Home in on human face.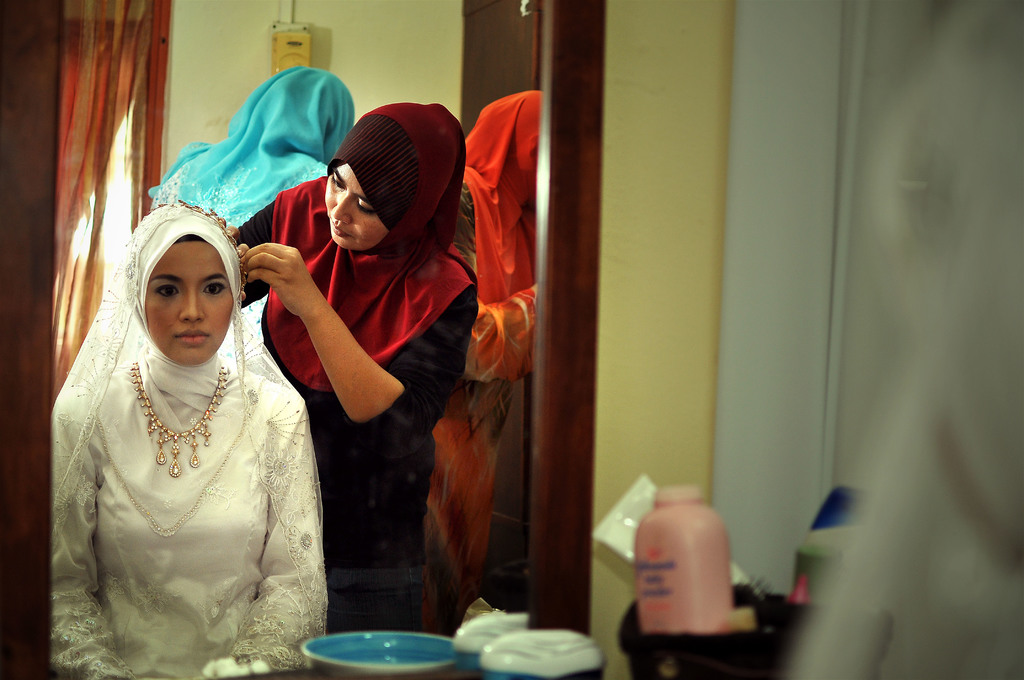
Homed in at region(324, 158, 384, 250).
